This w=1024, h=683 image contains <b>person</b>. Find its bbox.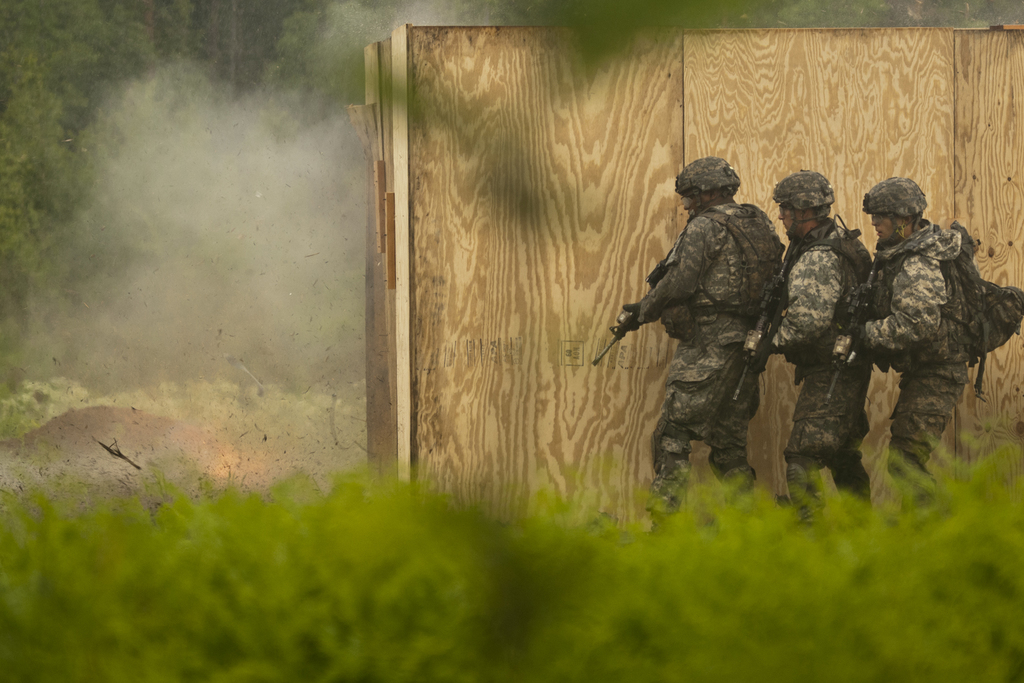
region(746, 168, 872, 529).
